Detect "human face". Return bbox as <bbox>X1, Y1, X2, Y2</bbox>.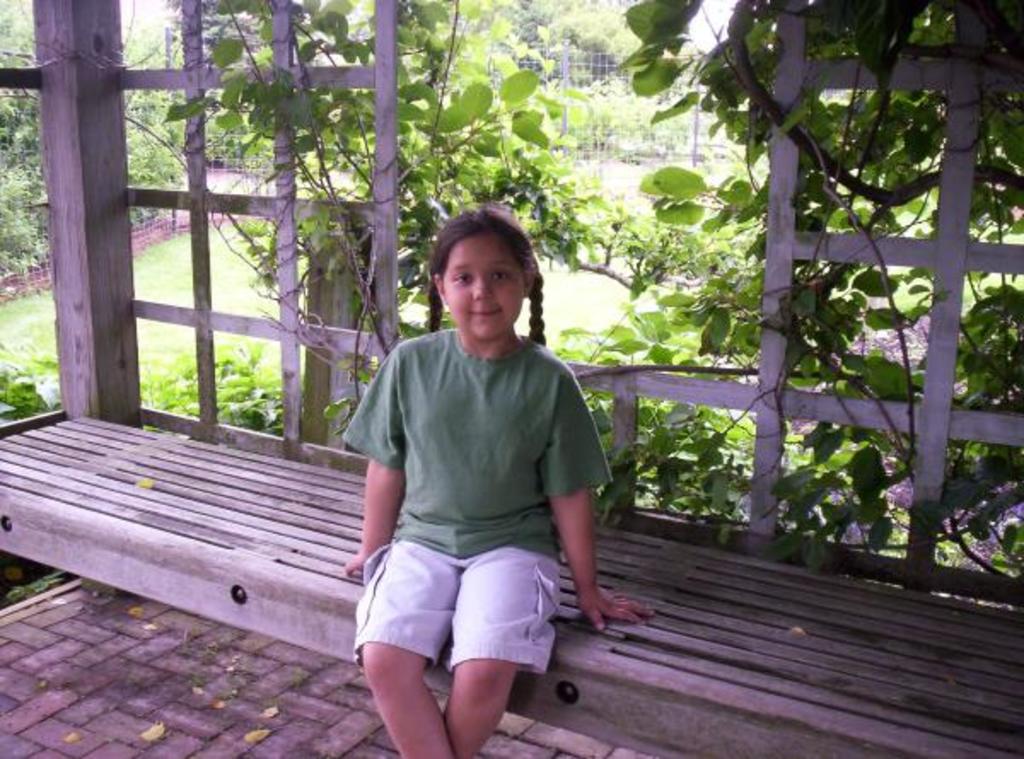
<bbox>444, 222, 517, 333</bbox>.
